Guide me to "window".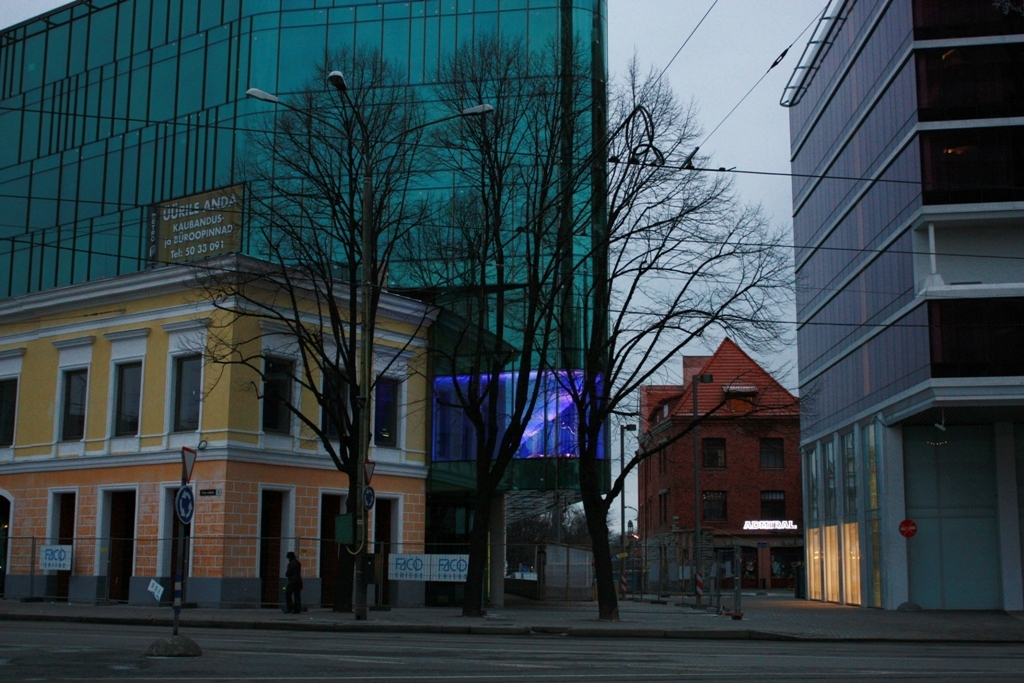
Guidance: (372,372,408,448).
